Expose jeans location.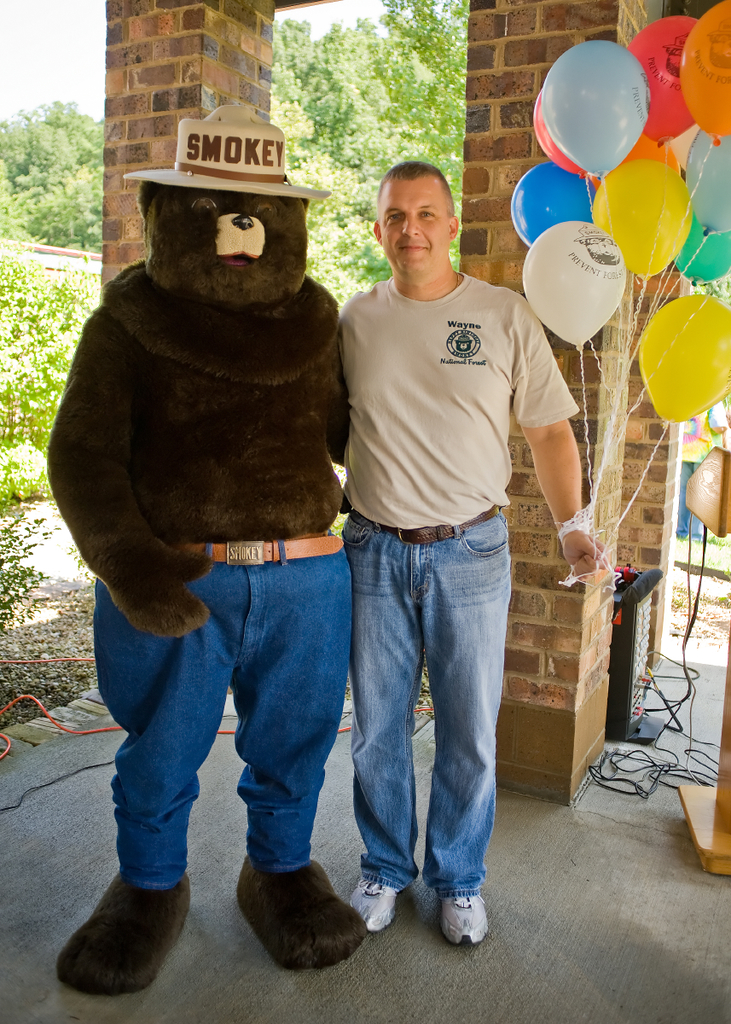
Exposed at BBox(336, 489, 513, 893).
